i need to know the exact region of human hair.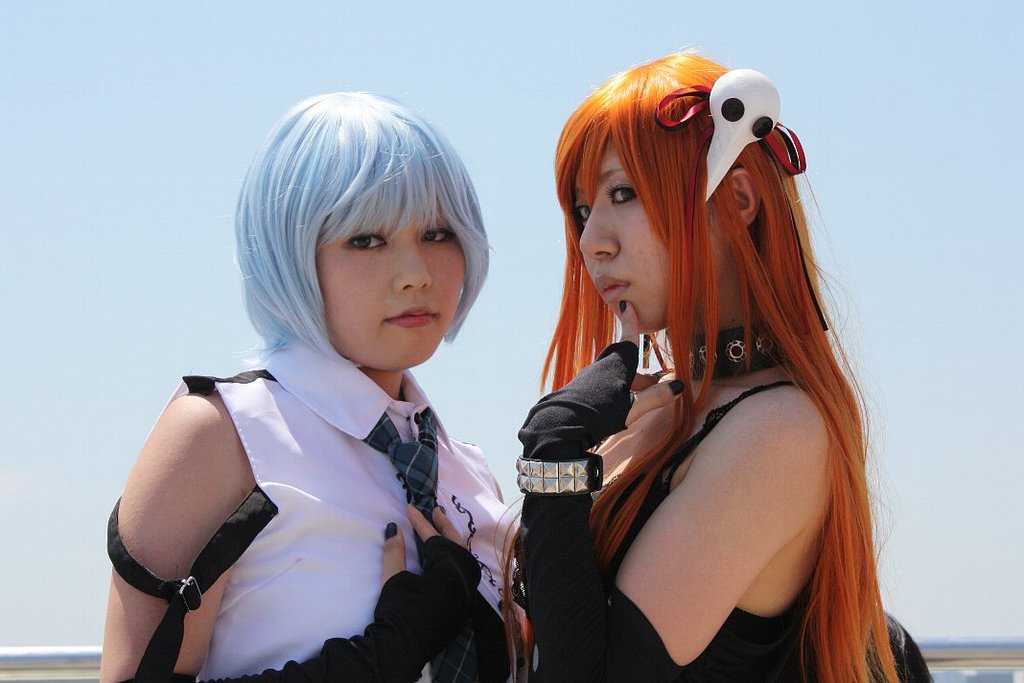
Region: 213/83/496/369.
